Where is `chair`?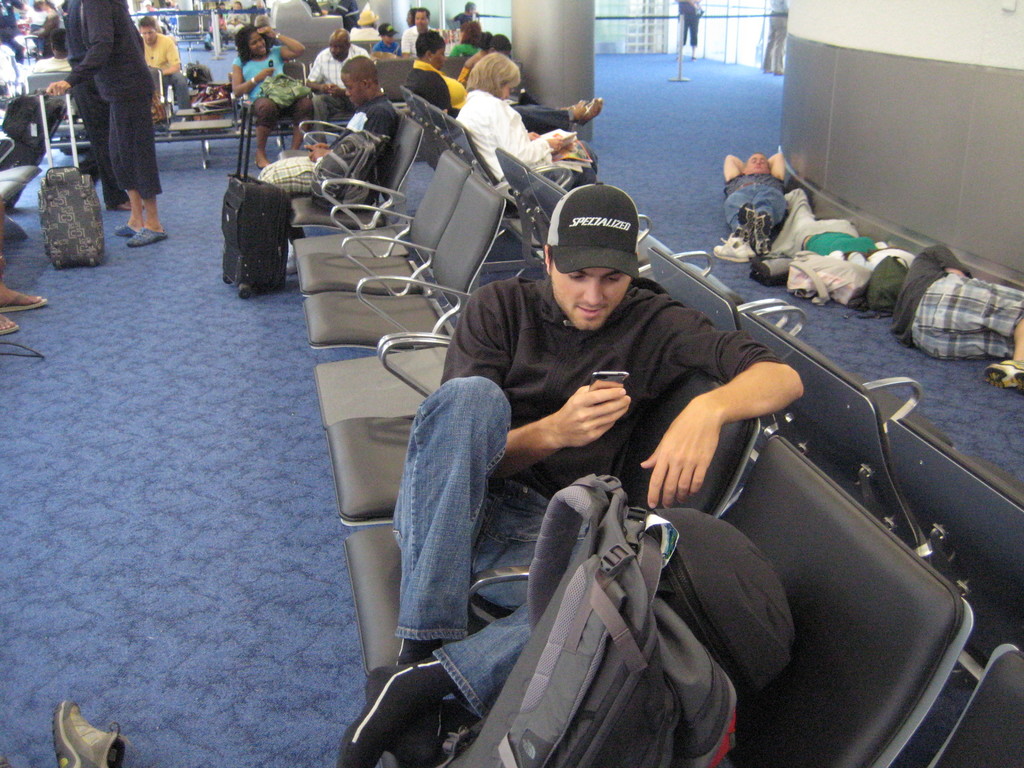
rect(26, 69, 87, 132).
